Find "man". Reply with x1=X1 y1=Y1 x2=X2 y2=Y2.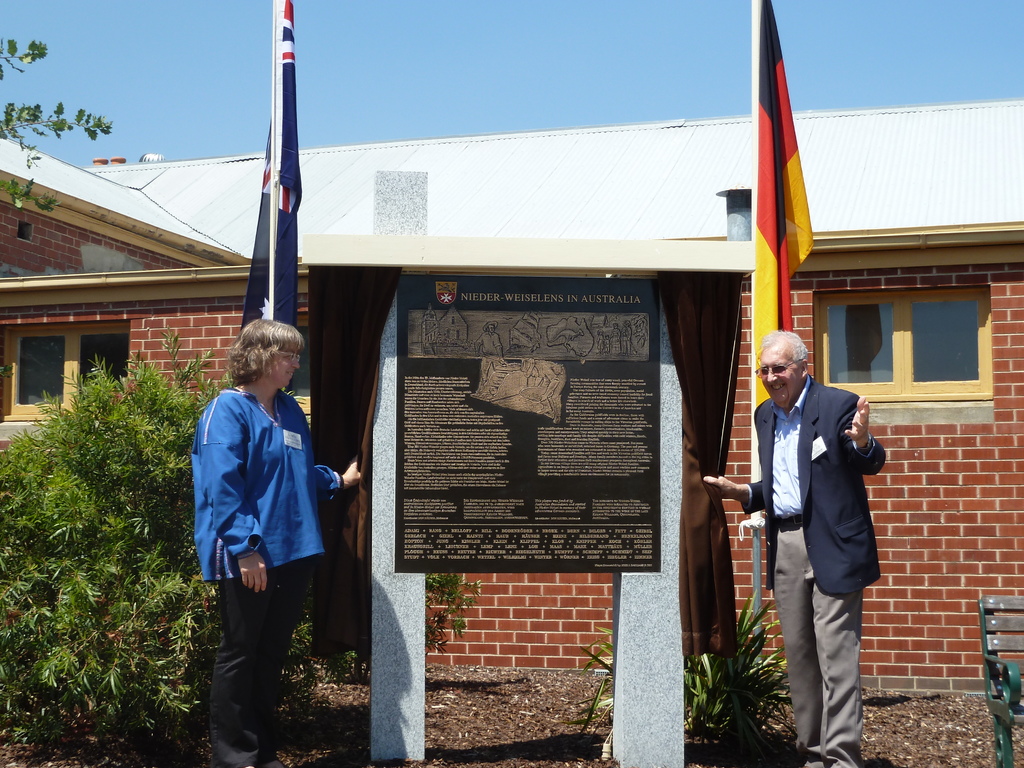
x1=758 y1=313 x2=892 y2=762.
